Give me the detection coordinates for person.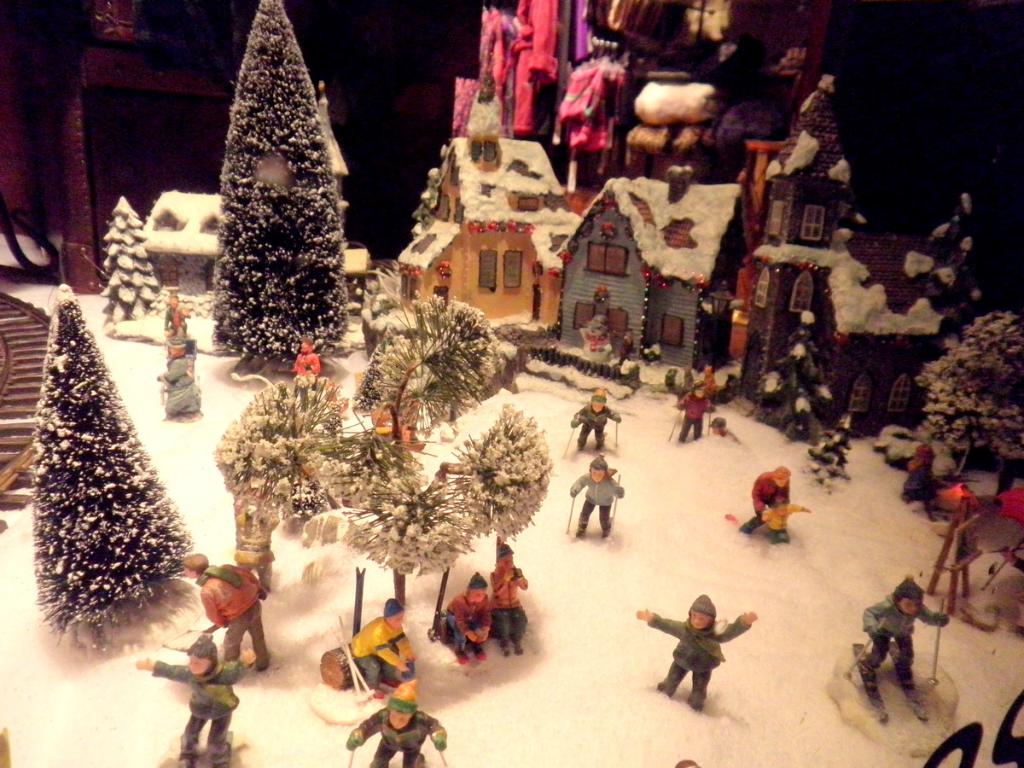
674 382 725 441.
